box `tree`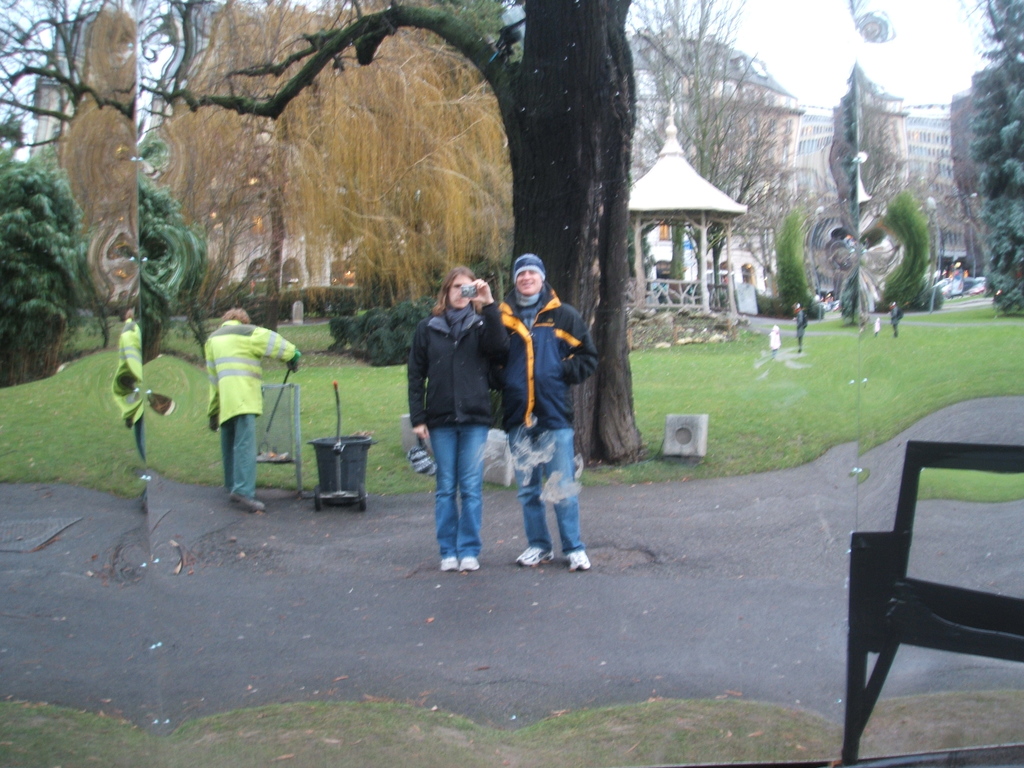
rect(168, 0, 645, 456)
